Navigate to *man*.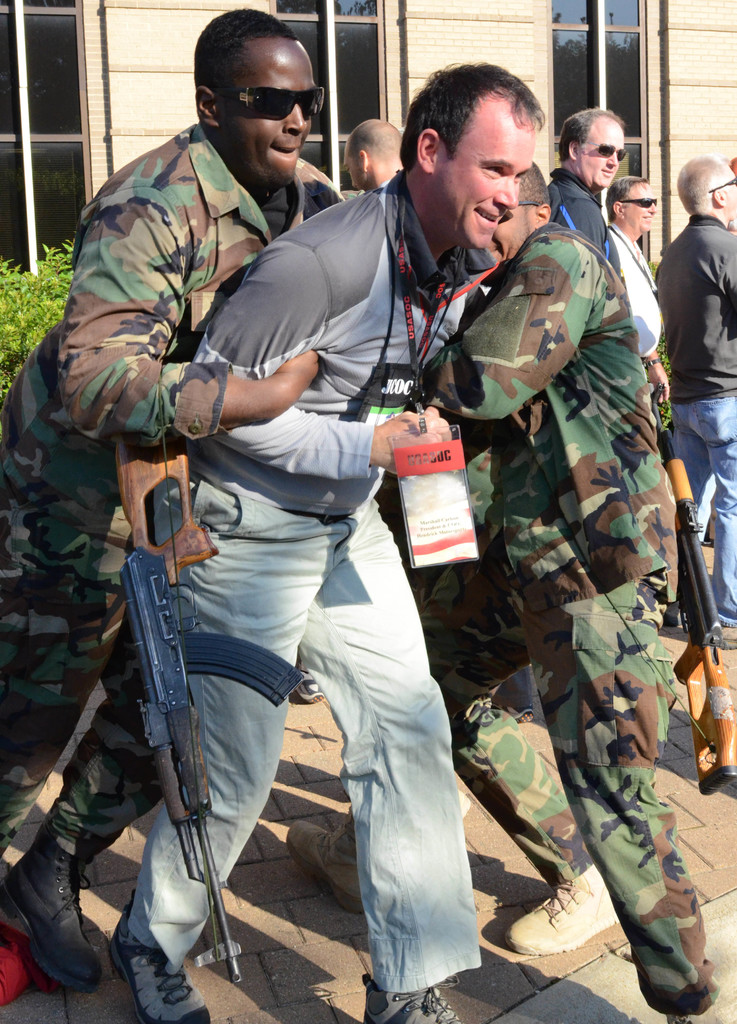
Navigation target: bbox=(341, 116, 401, 187).
